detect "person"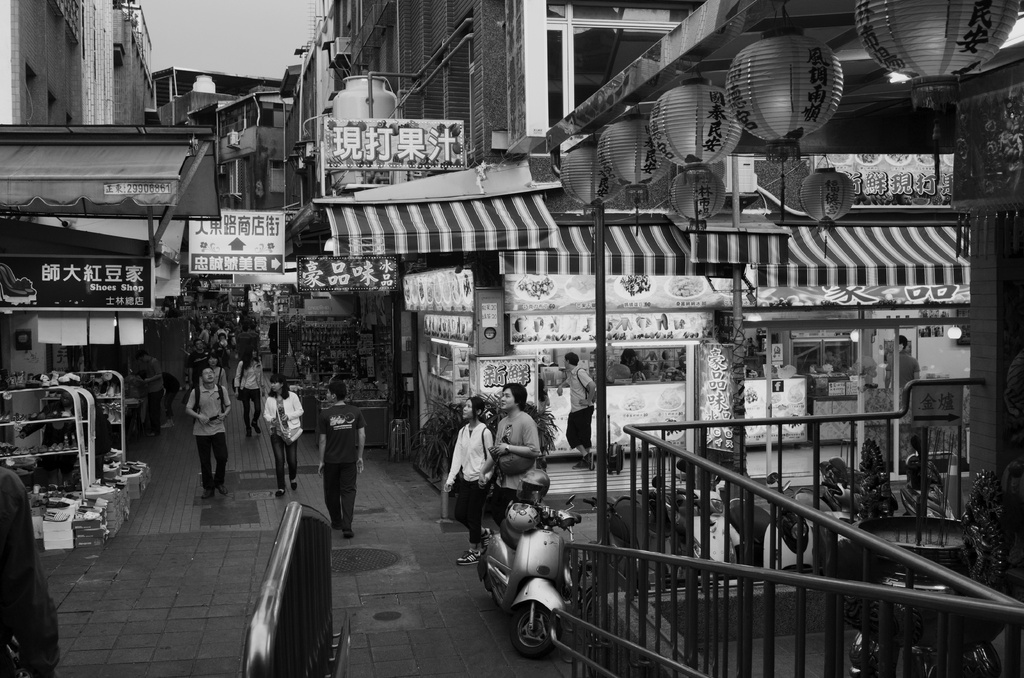
bbox=(449, 396, 500, 565)
